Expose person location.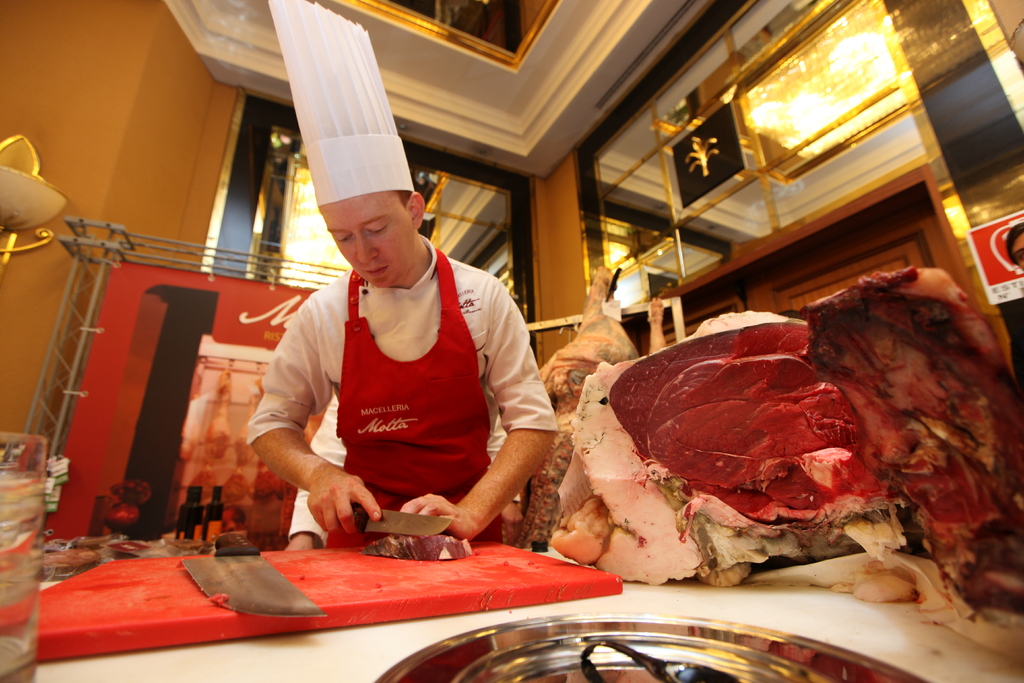
Exposed at l=239, t=185, r=561, b=541.
